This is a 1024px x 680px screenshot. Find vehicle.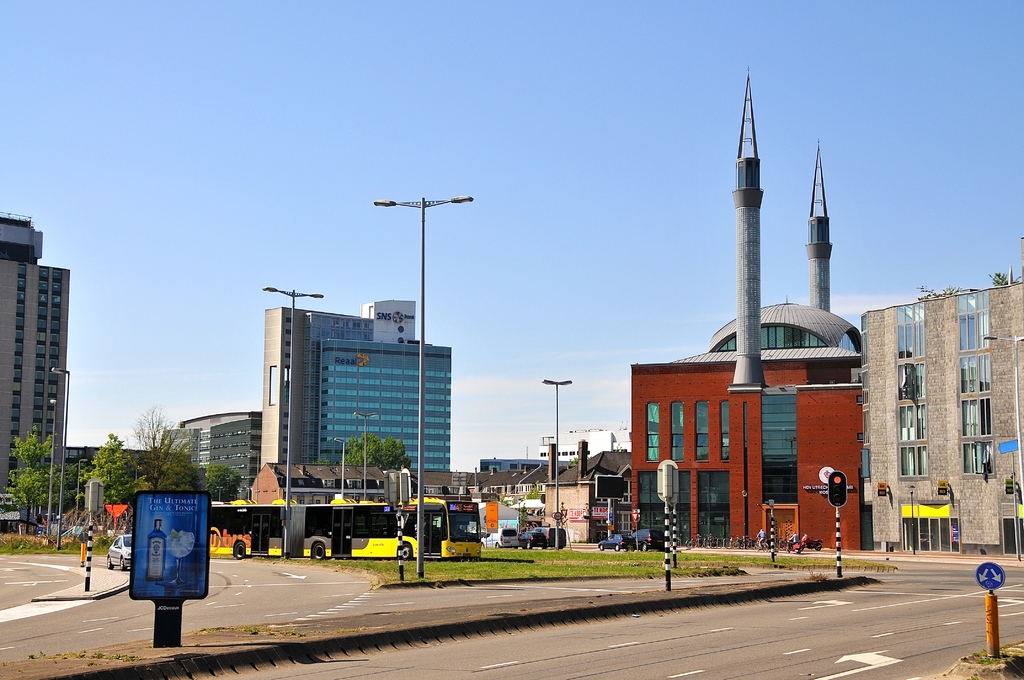
Bounding box: 485, 527, 521, 548.
